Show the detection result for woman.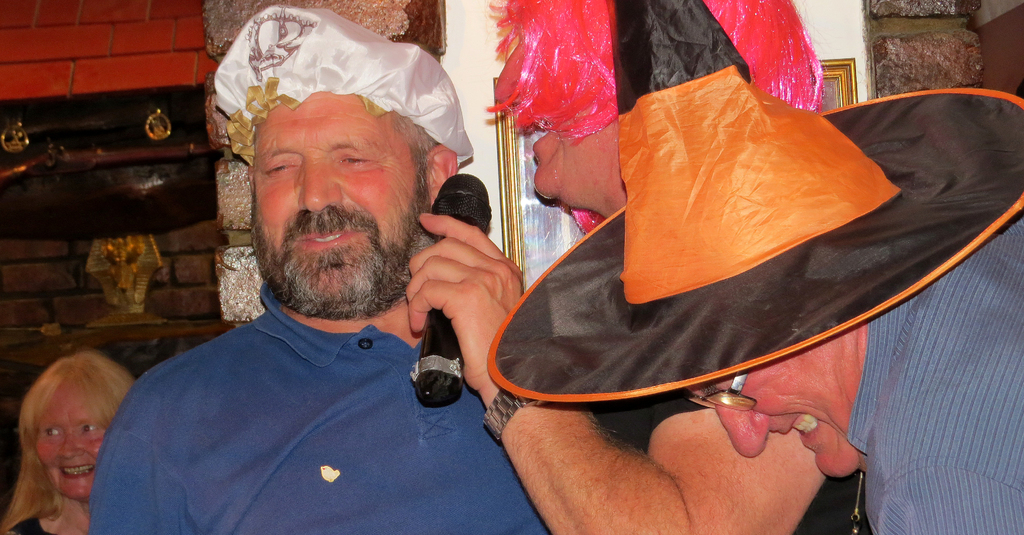
{"left": 0, "top": 317, "right": 160, "bottom": 529}.
